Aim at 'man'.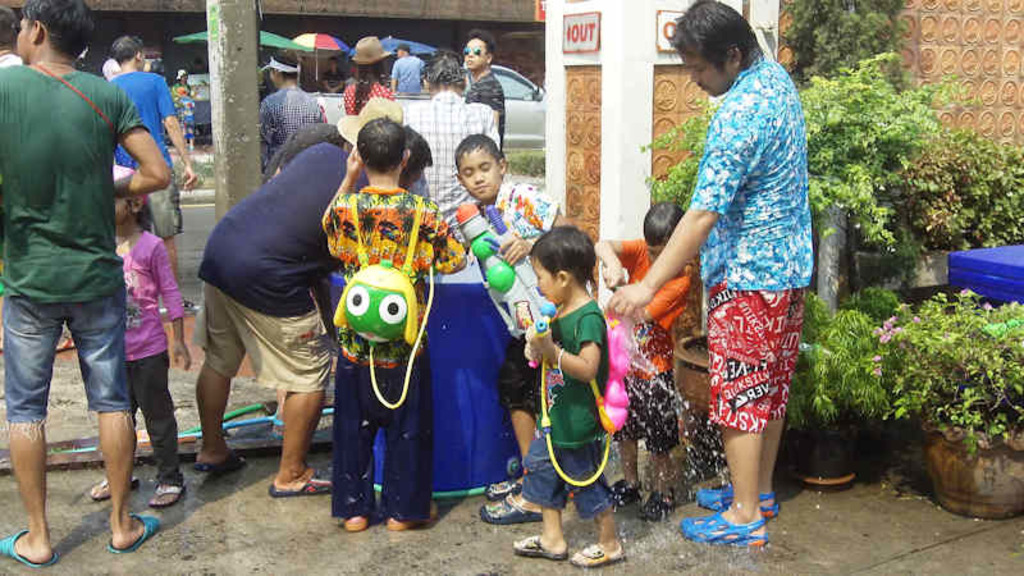
Aimed at bbox=(608, 0, 815, 543).
